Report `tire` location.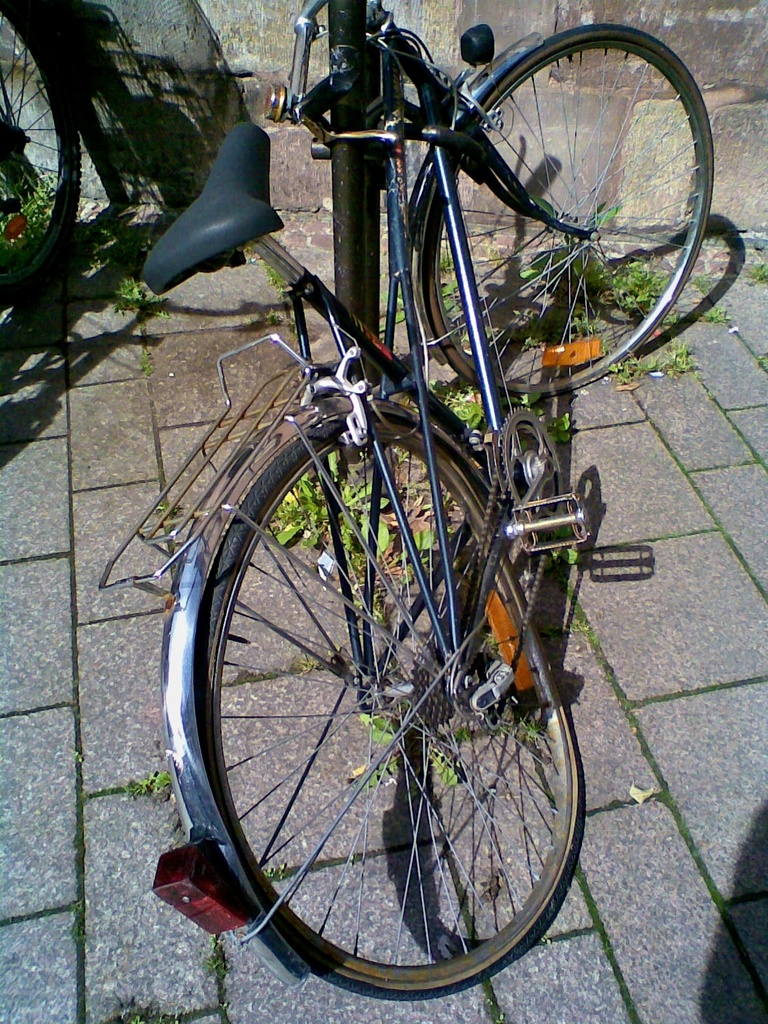
Report: {"x1": 413, "y1": 28, "x2": 716, "y2": 386}.
